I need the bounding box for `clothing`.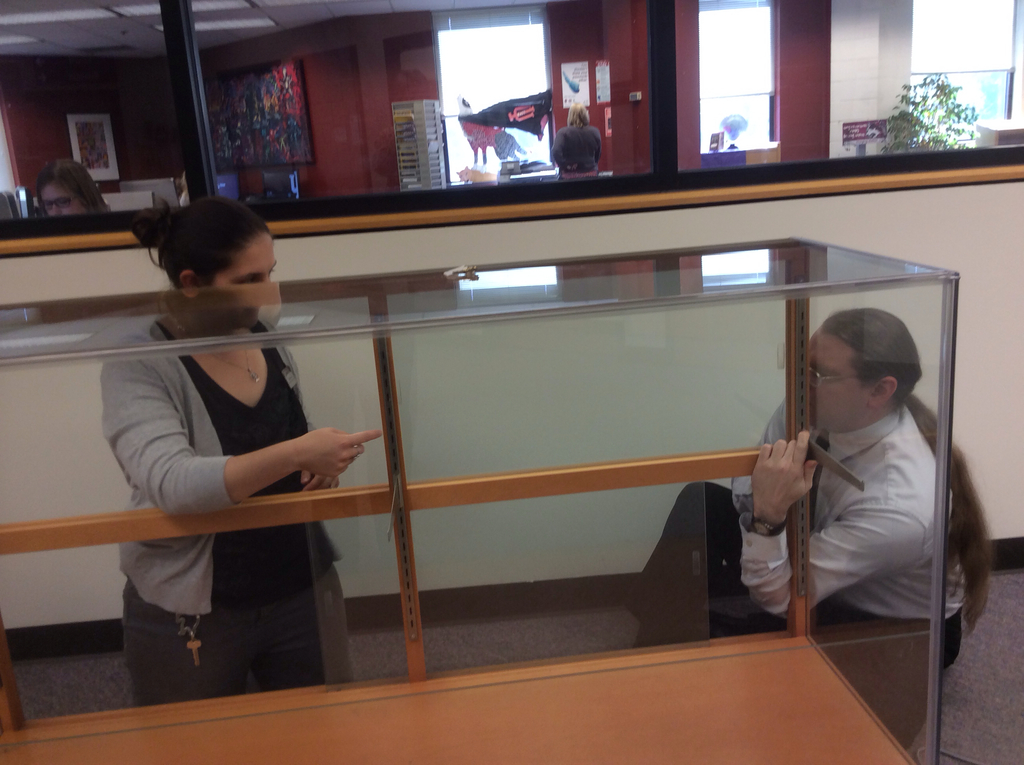
Here it is: 71,254,376,666.
